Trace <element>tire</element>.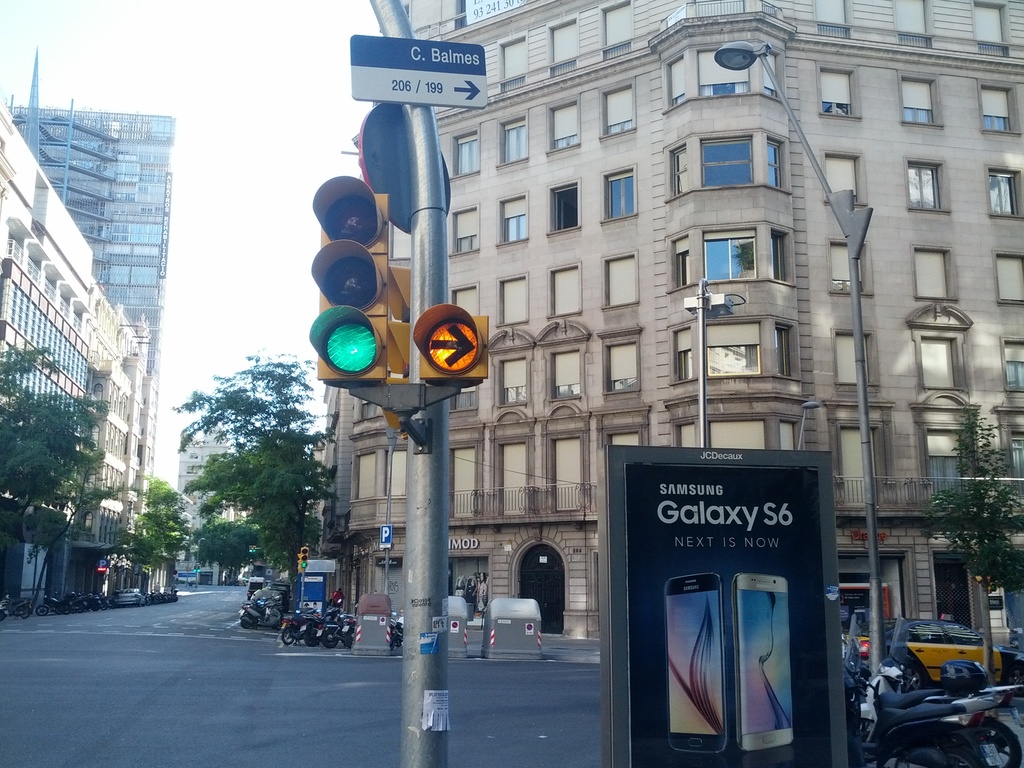
Traced to rect(239, 614, 250, 628).
